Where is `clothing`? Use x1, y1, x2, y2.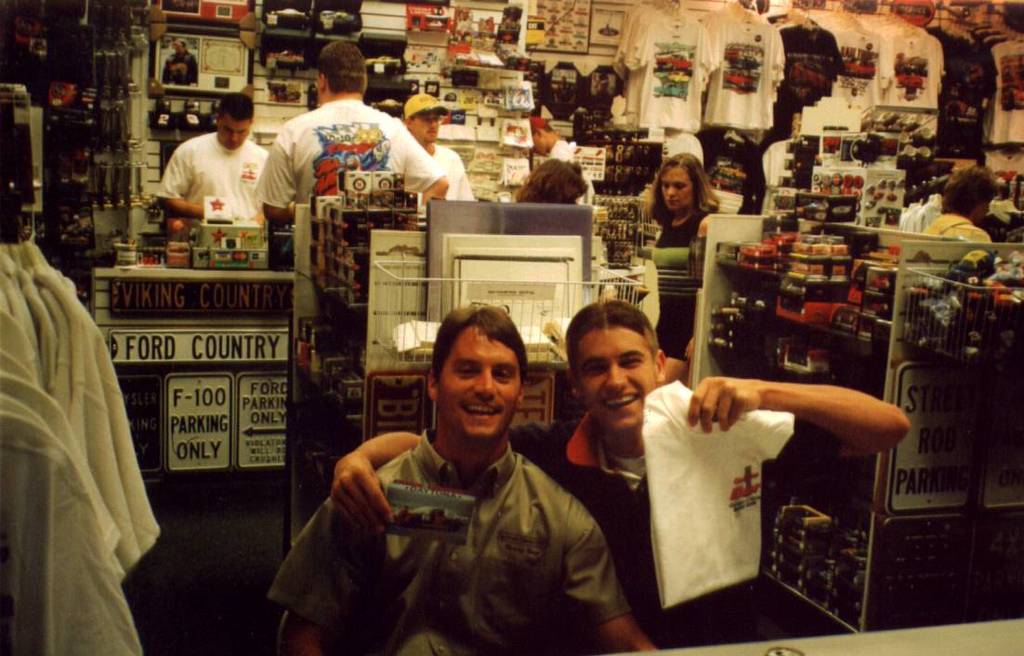
553, 129, 581, 171.
